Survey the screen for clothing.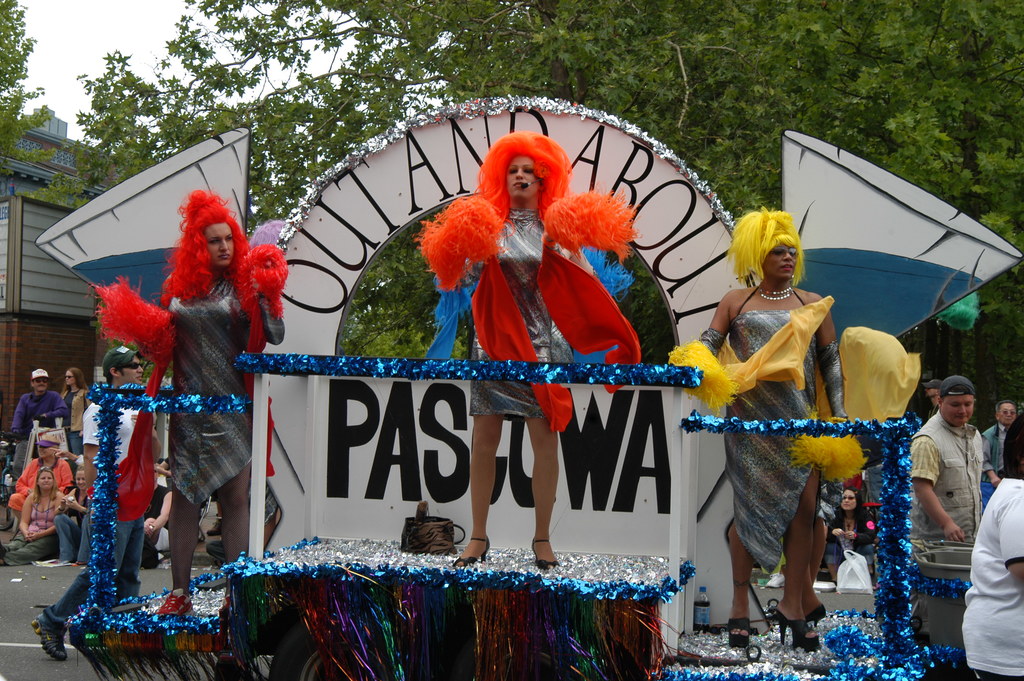
Survey found: region(925, 400, 941, 423).
